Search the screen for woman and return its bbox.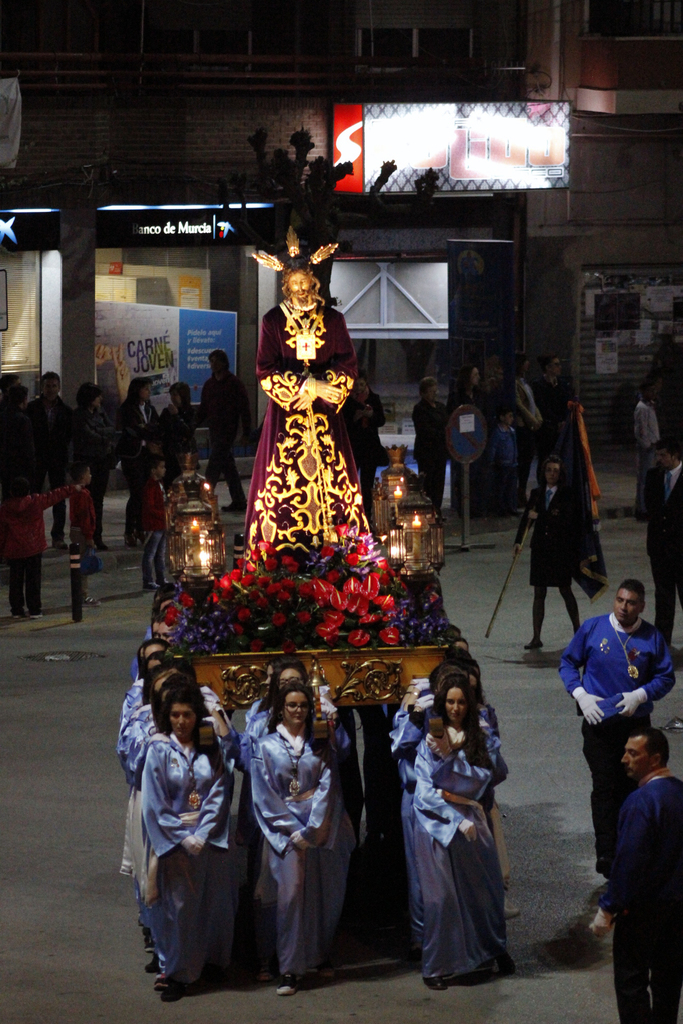
Found: select_region(65, 381, 117, 557).
